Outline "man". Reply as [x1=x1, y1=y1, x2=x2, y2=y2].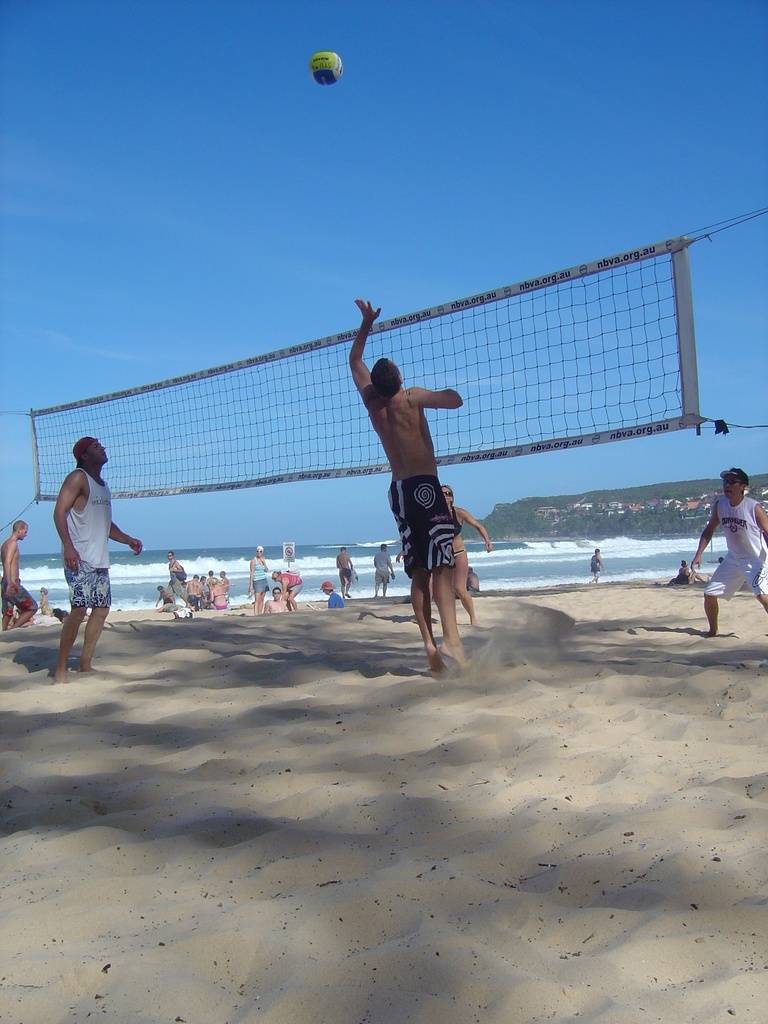
[x1=321, y1=581, x2=350, y2=609].
